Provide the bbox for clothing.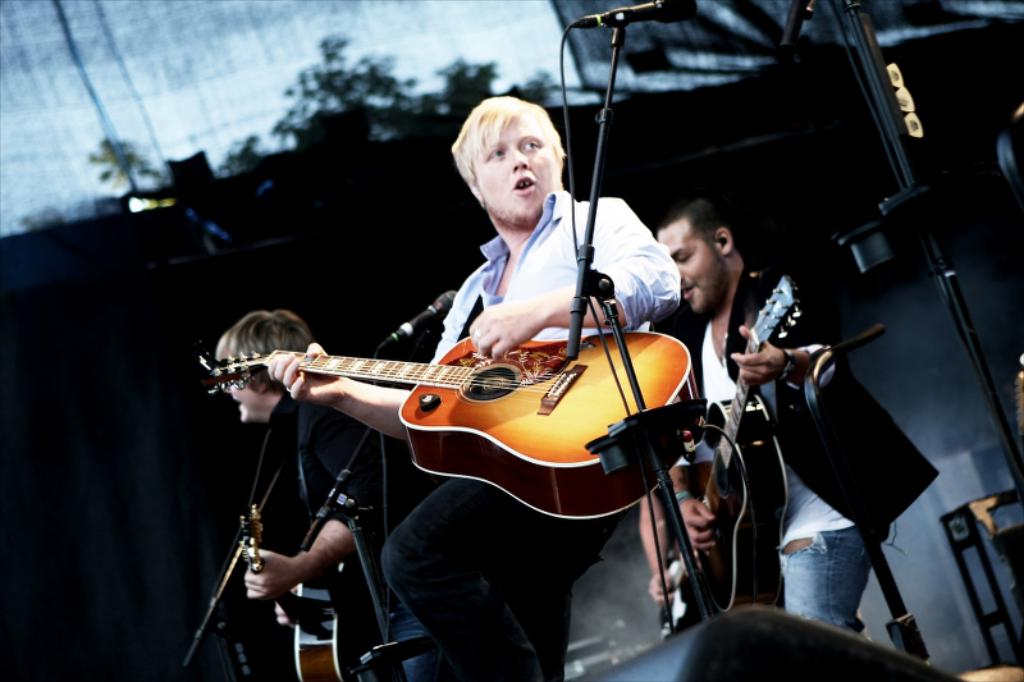
region(262, 390, 443, 681).
